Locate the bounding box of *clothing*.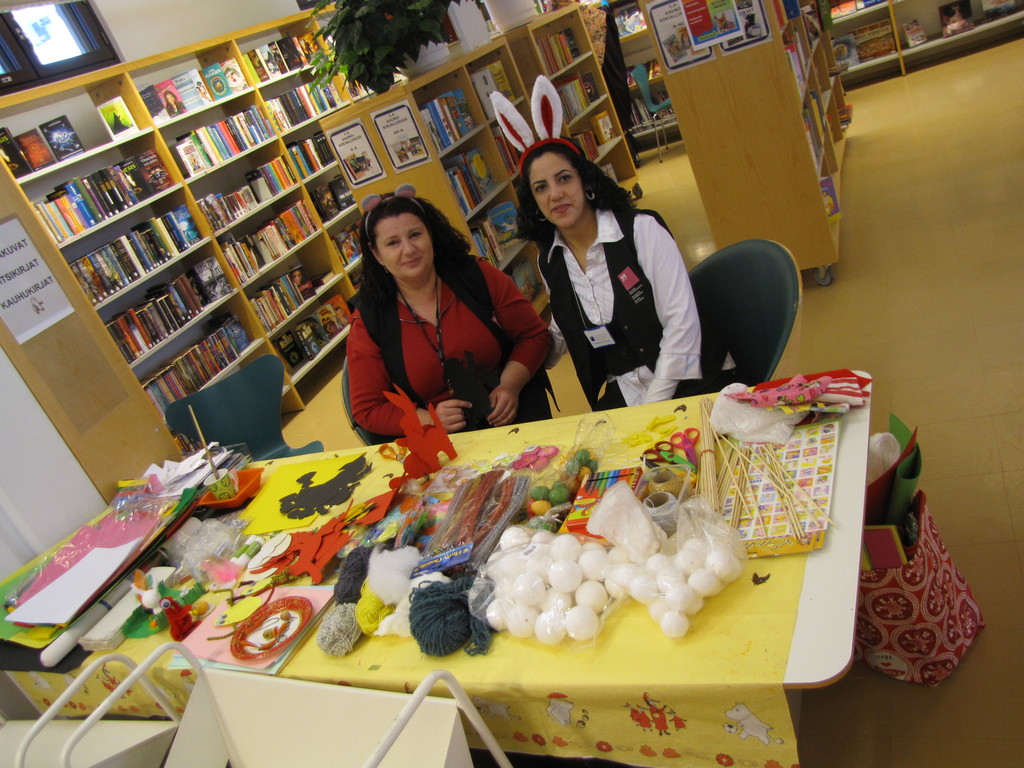
Bounding box: [left=349, top=250, right=561, bottom=438].
